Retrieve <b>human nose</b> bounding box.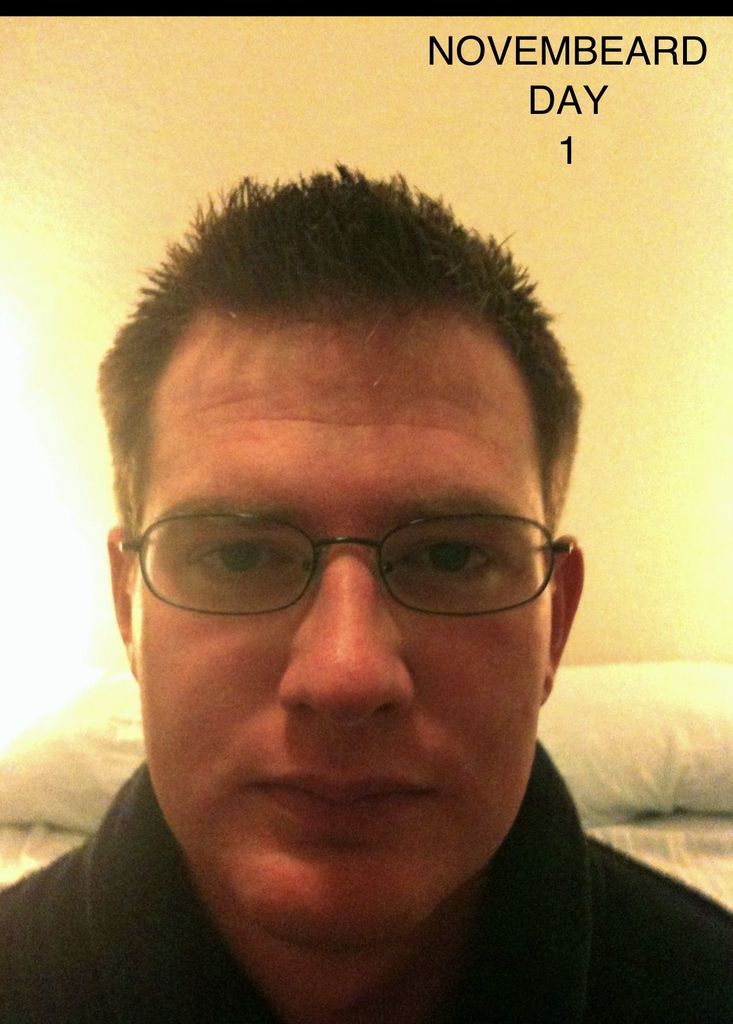
Bounding box: x1=266 y1=531 x2=424 y2=728.
